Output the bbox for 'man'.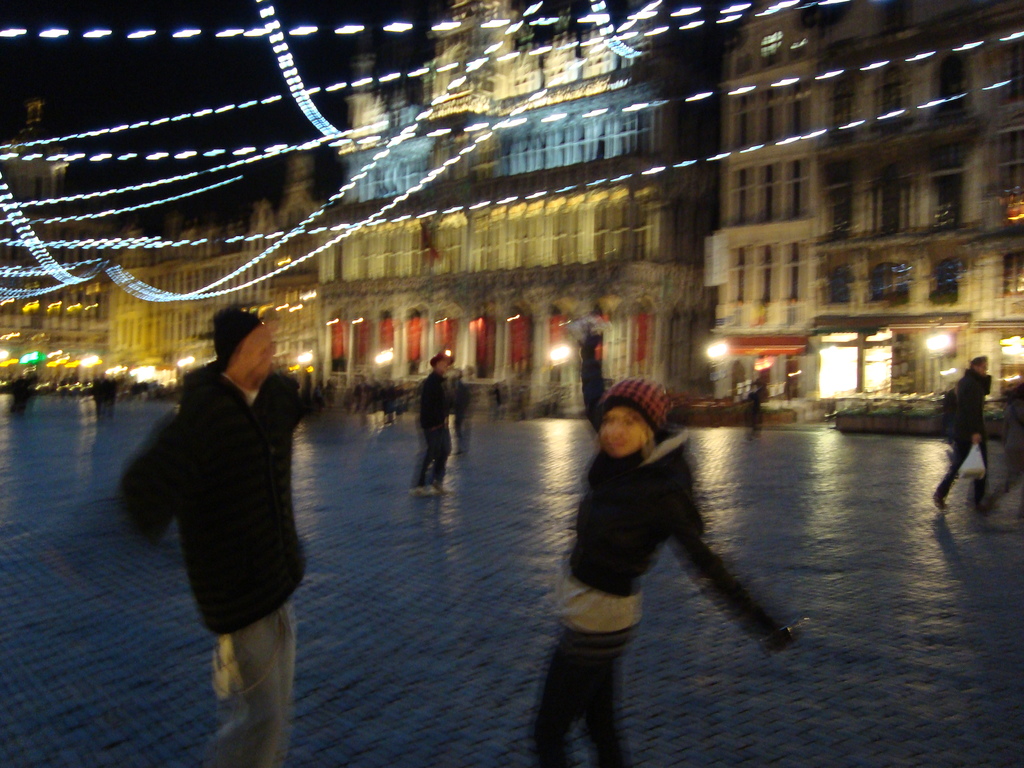
(x1=411, y1=349, x2=452, y2=498).
